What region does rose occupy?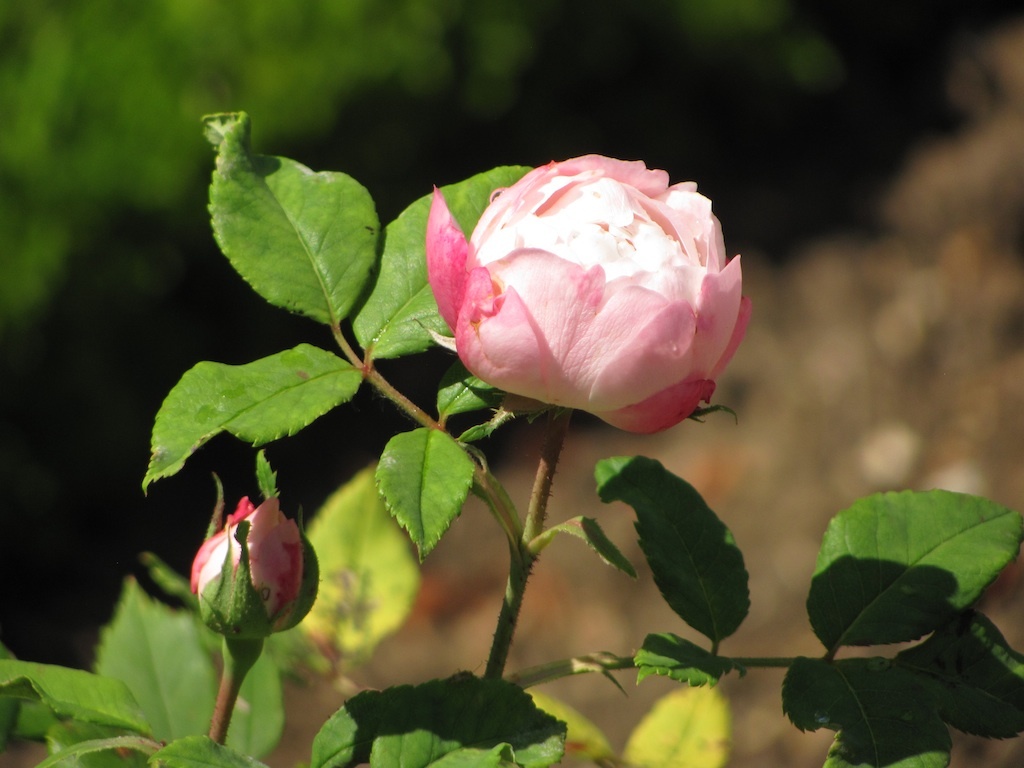
BBox(423, 152, 751, 437).
